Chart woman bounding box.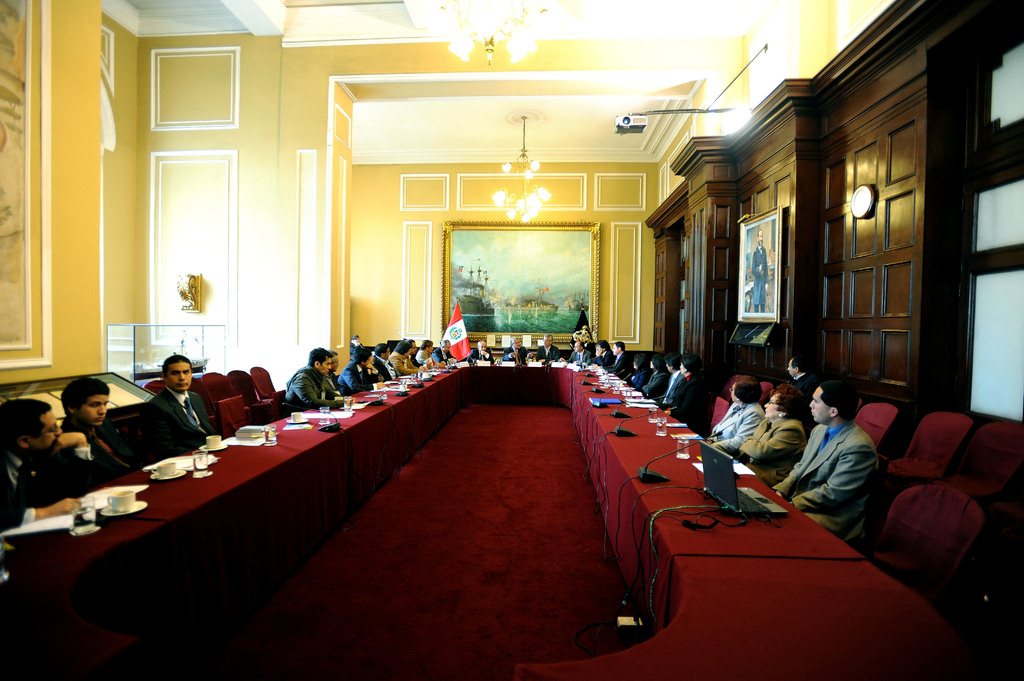
Charted: region(703, 377, 770, 460).
